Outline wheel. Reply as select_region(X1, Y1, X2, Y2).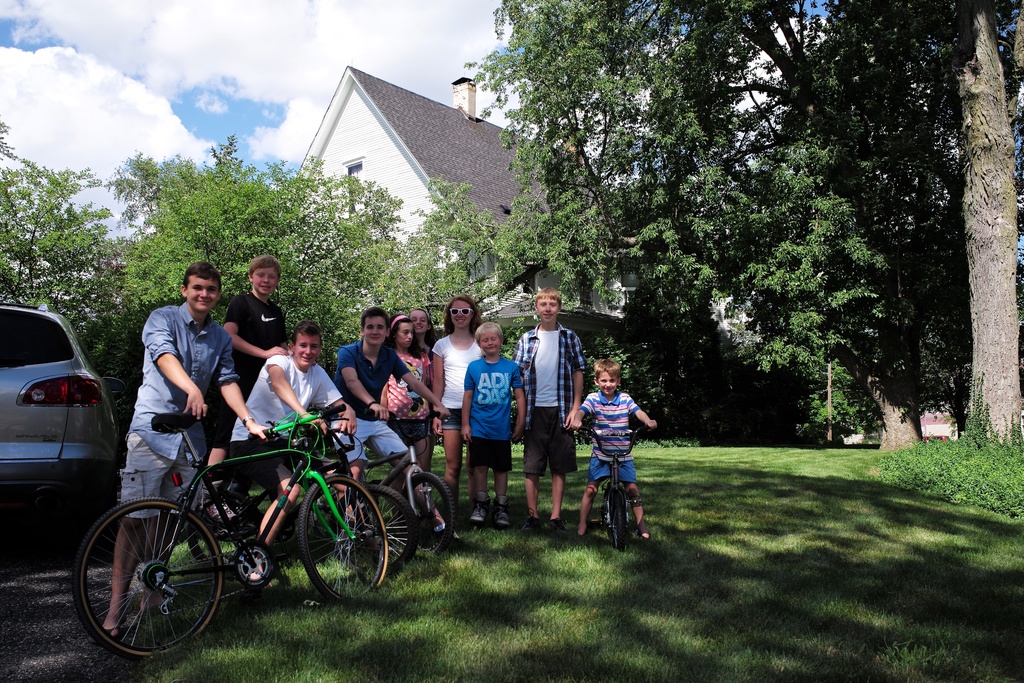
select_region(297, 473, 388, 605).
